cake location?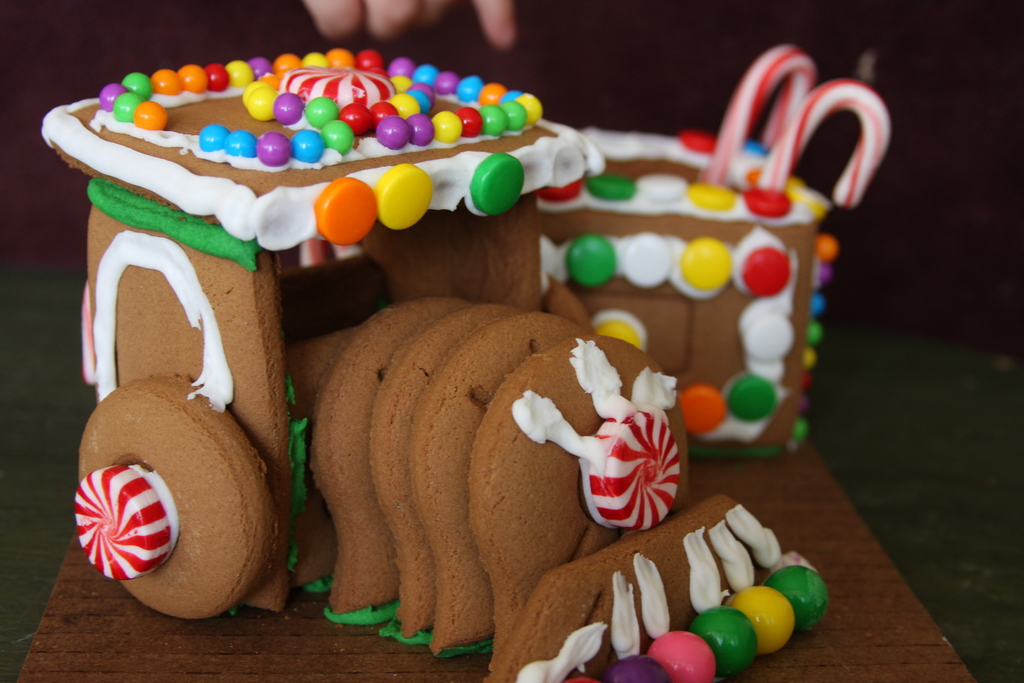
BBox(40, 47, 833, 682)
